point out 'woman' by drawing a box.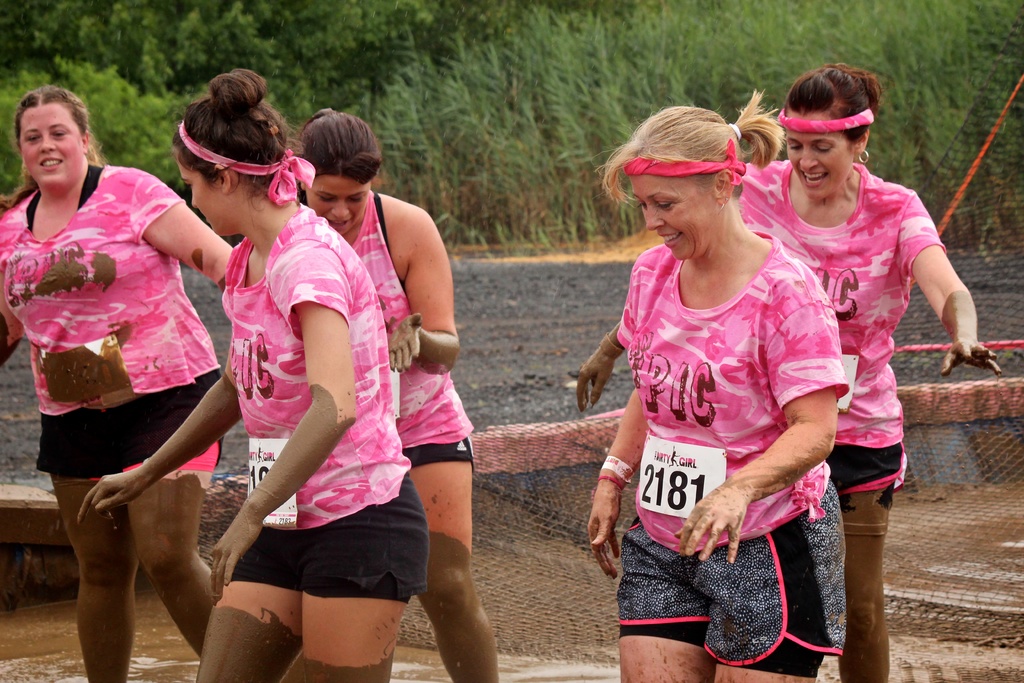
rect(73, 64, 431, 682).
